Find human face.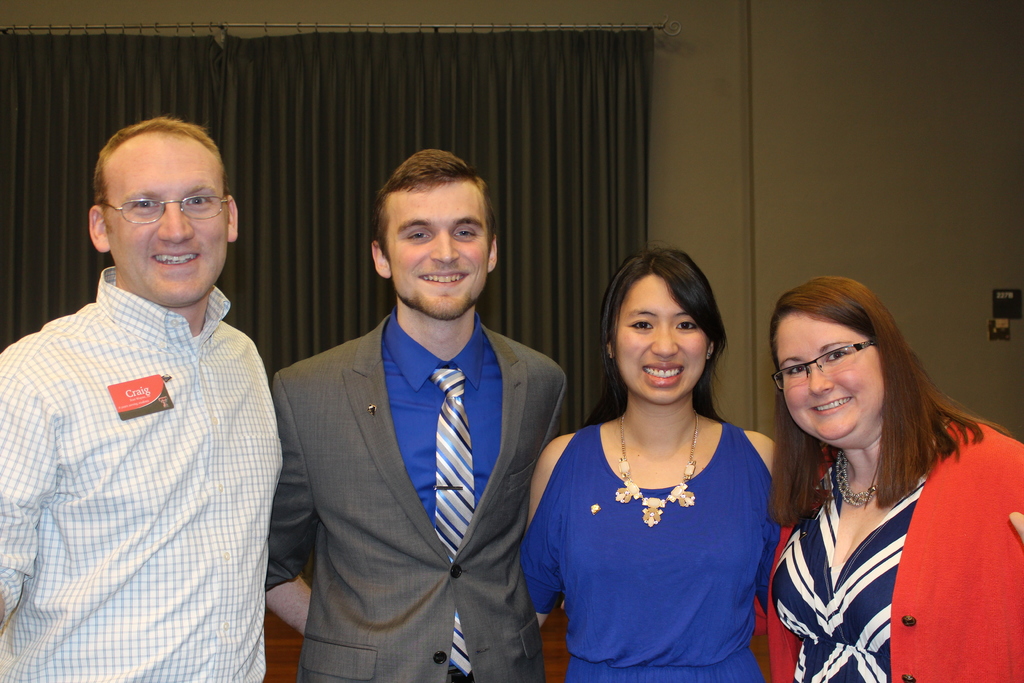
390,186,488,318.
